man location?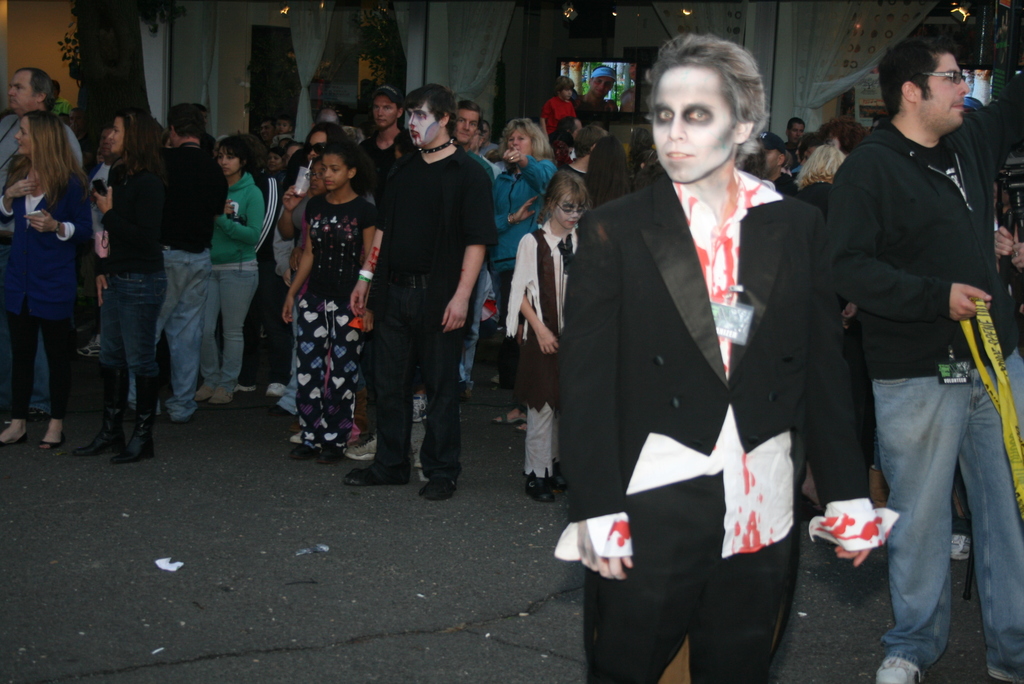
<region>0, 52, 115, 418</region>
